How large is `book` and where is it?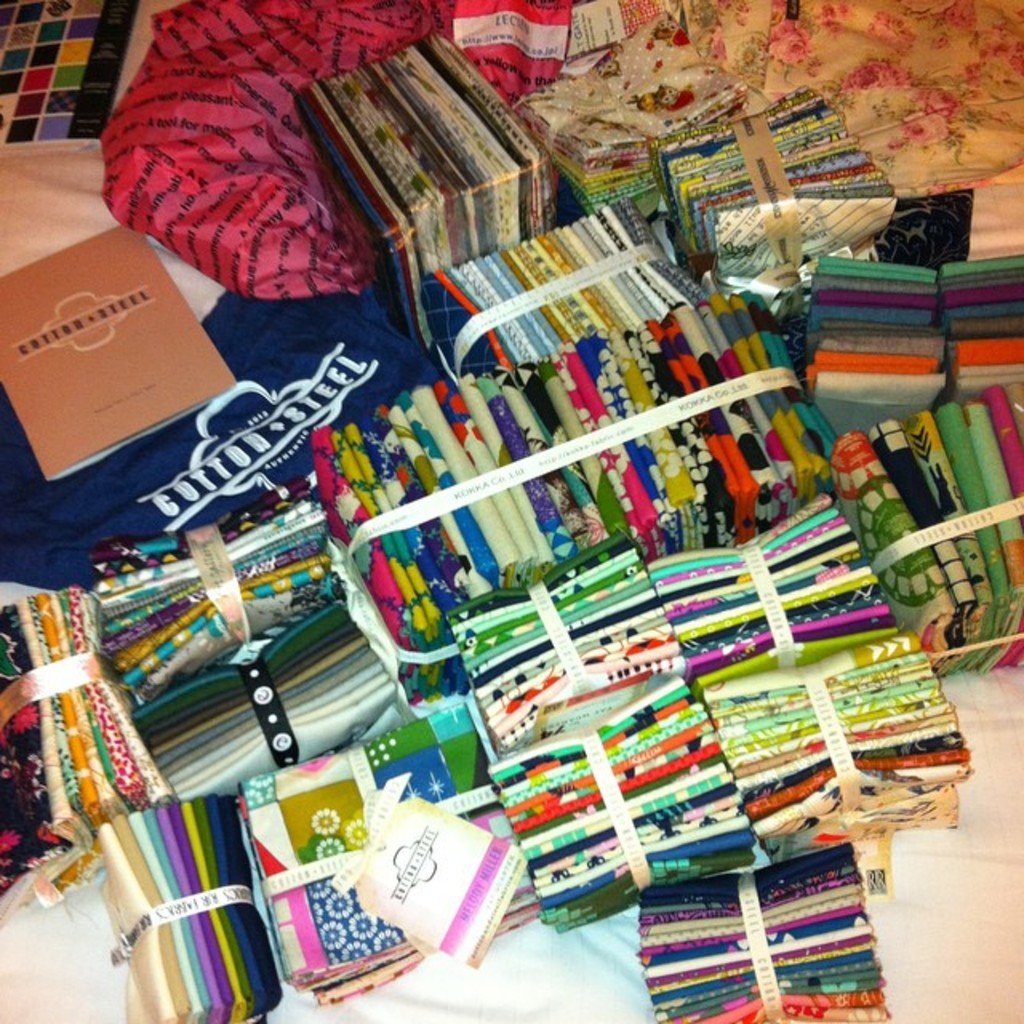
Bounding box: {"x1": 0, "y1": 224, "x2": 248, "y2": 486}.
